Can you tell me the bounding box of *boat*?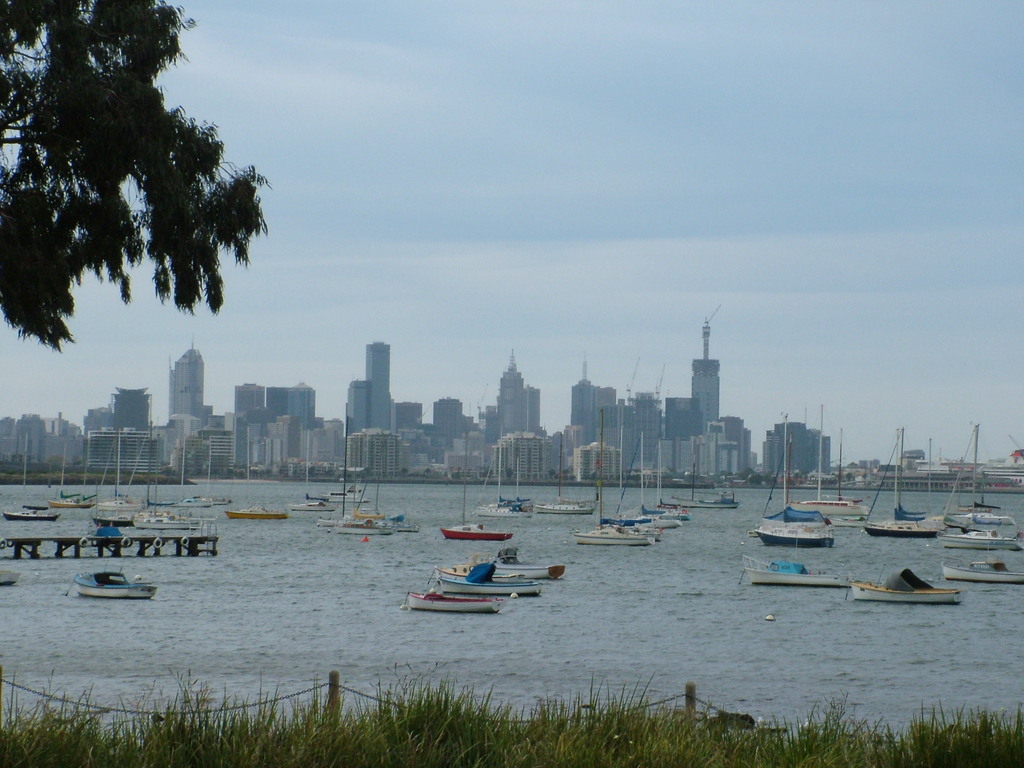
(332,410,392,533).
